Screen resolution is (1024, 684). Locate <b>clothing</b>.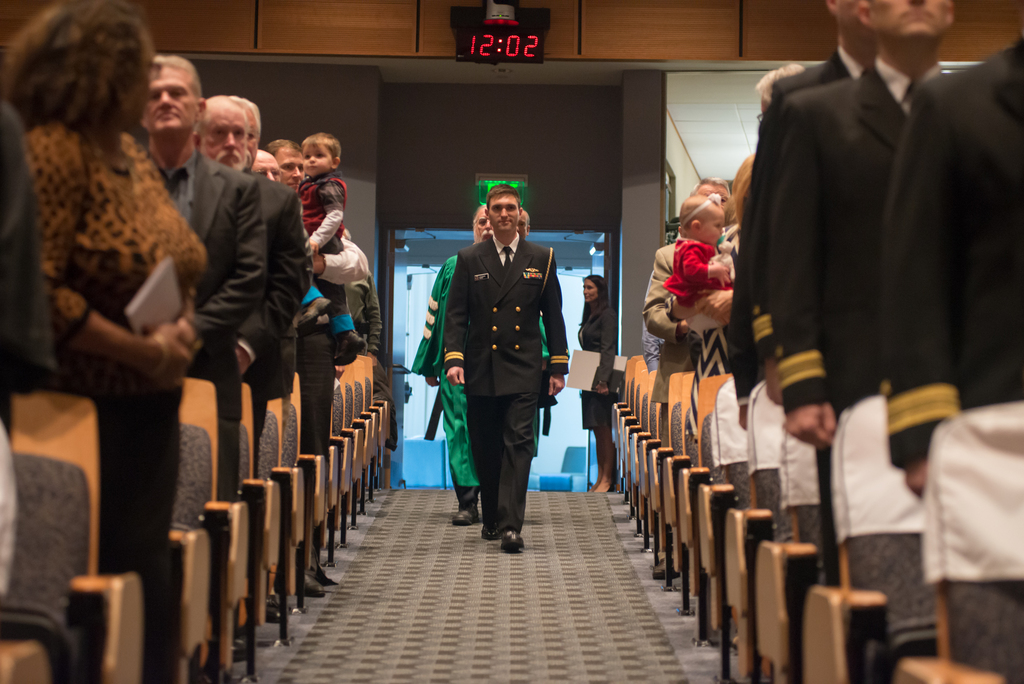
l=879, t=38, r=1023, b=683.
